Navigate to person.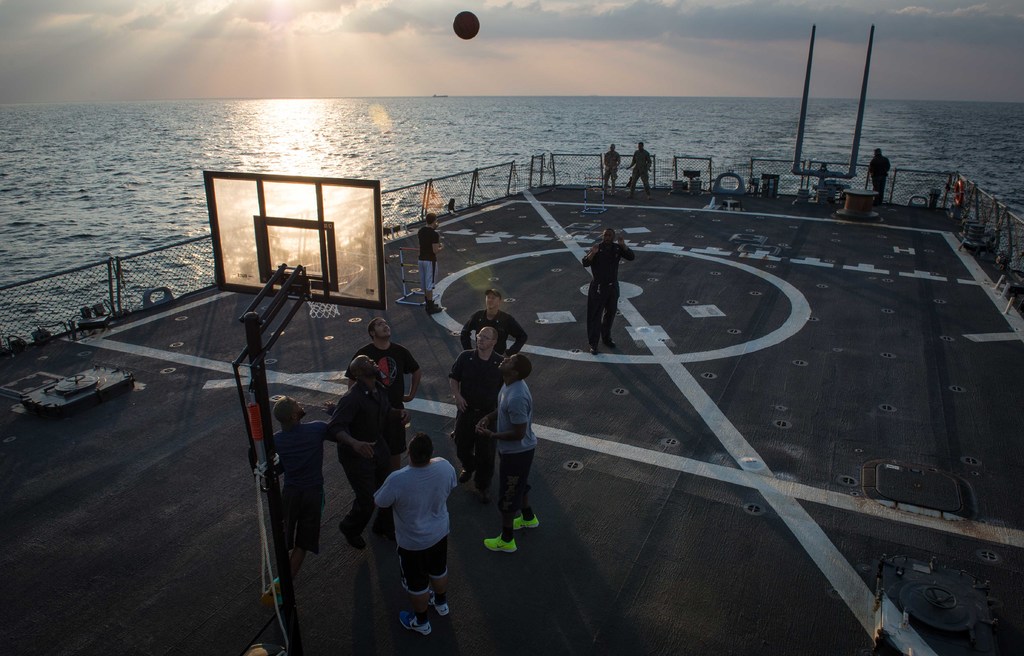
Navigation target: 354, 314, 425, 407.
